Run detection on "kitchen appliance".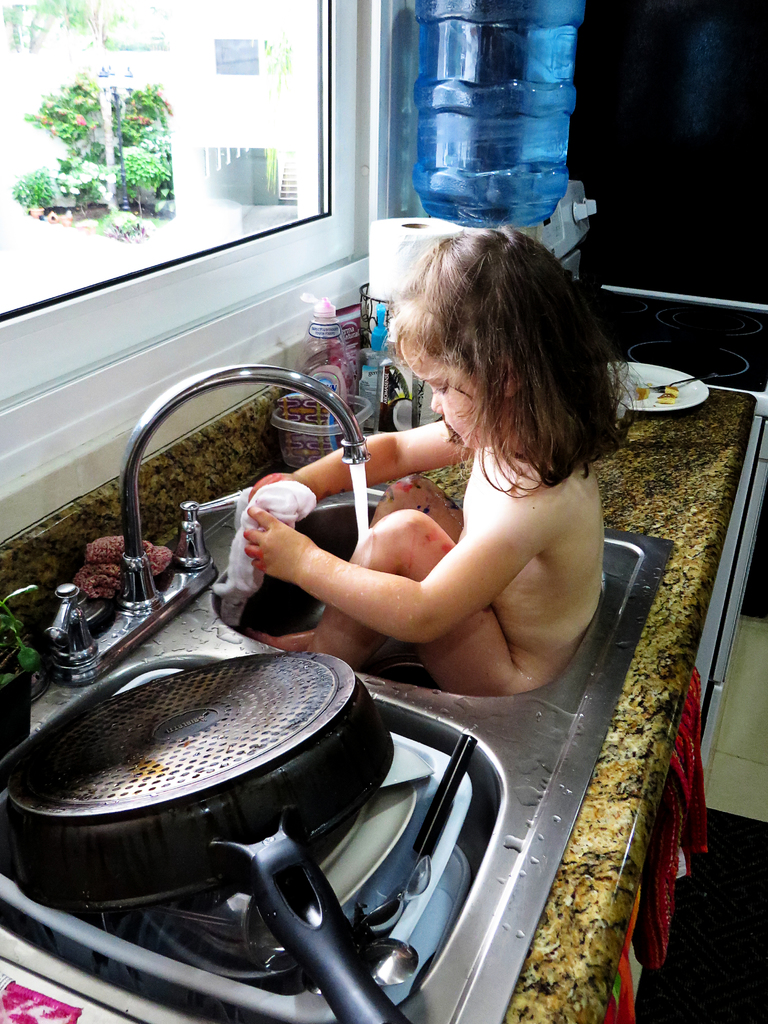
Result: l=8, t=572, r=408, b=929.
